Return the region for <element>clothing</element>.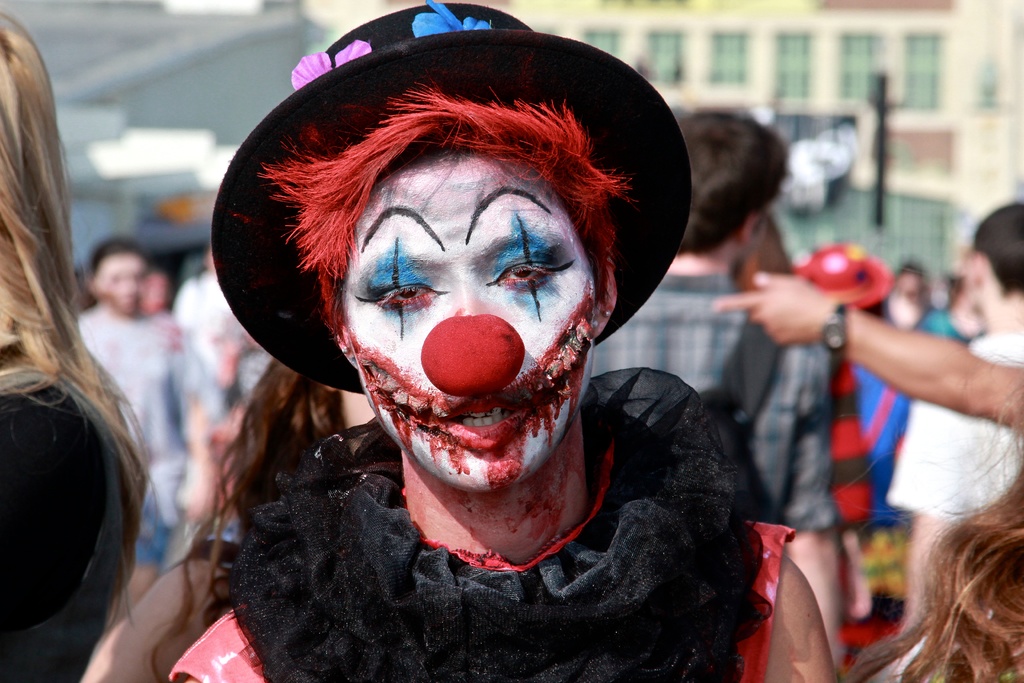
[76, 538, 253, 682].
